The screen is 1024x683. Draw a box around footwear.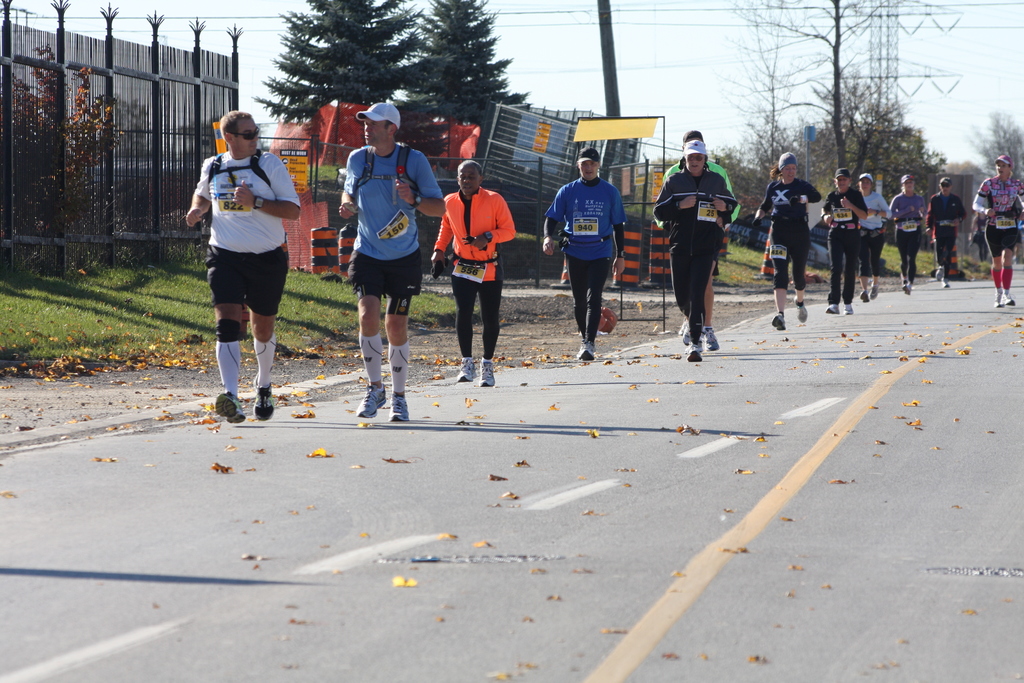
{"x1": 686, "y1": 345, "x2": 703, "y2": 366}.
